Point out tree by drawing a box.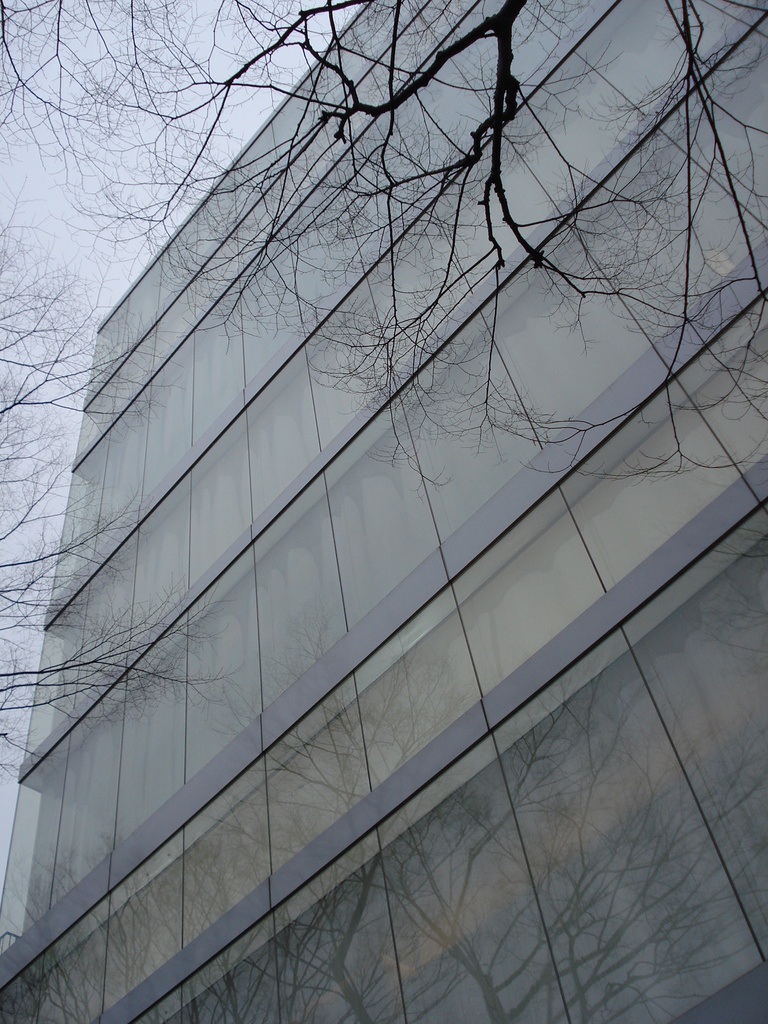
[left=0, top=232, right=235, bottom=726].
